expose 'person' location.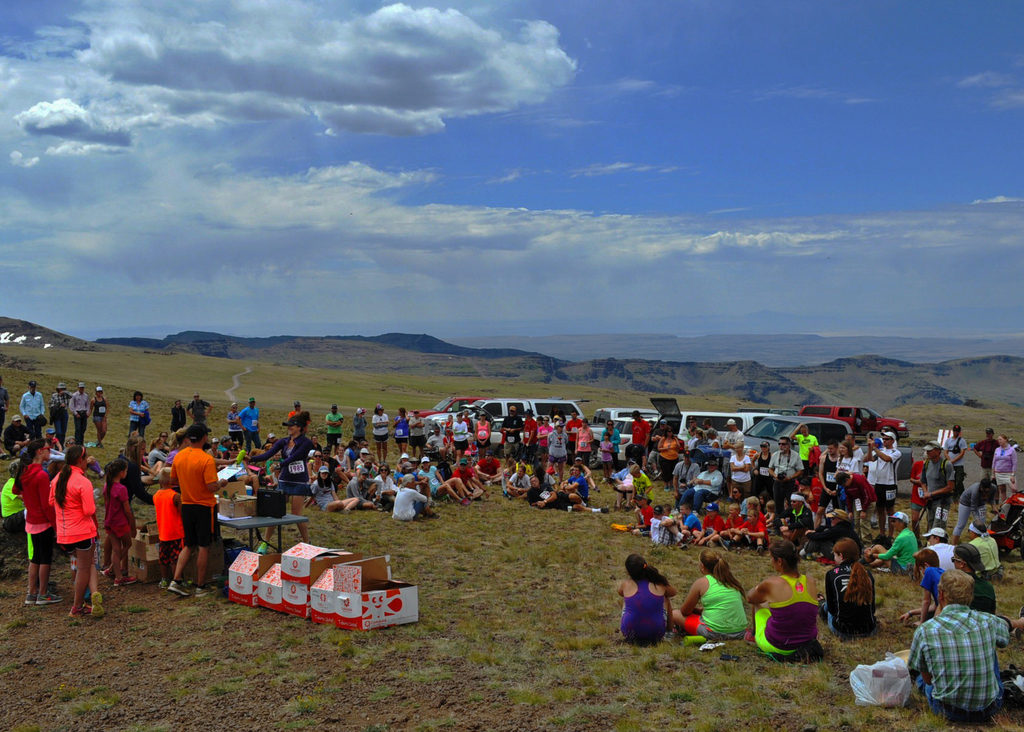
Exposed at l=378, t=452, r=398, b=509.
